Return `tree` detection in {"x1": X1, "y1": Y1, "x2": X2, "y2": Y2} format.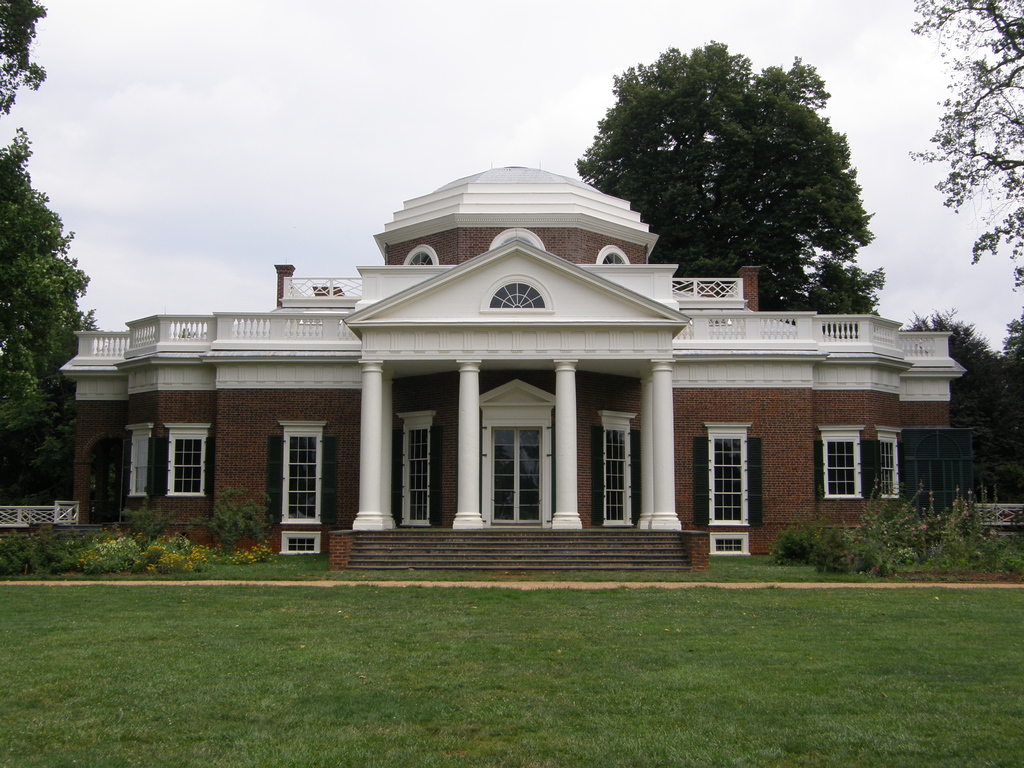
{"x1": 0, "y1": 0, "x2": 44, "y2": 124}.
